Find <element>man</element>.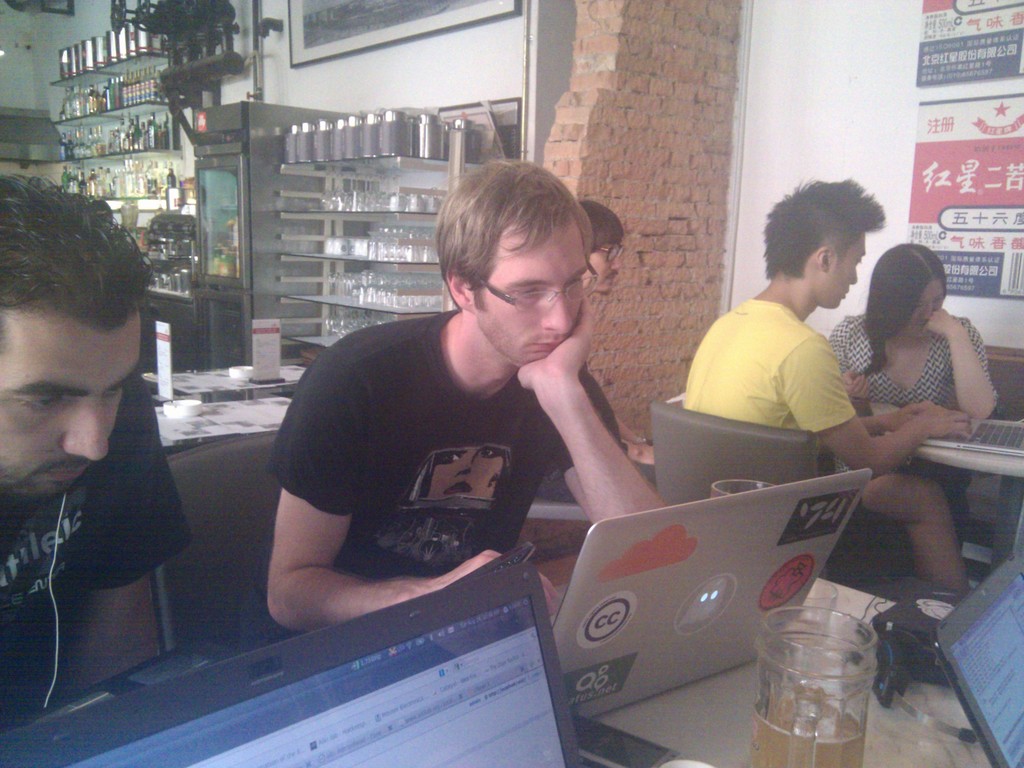
(532,198,657,497).
